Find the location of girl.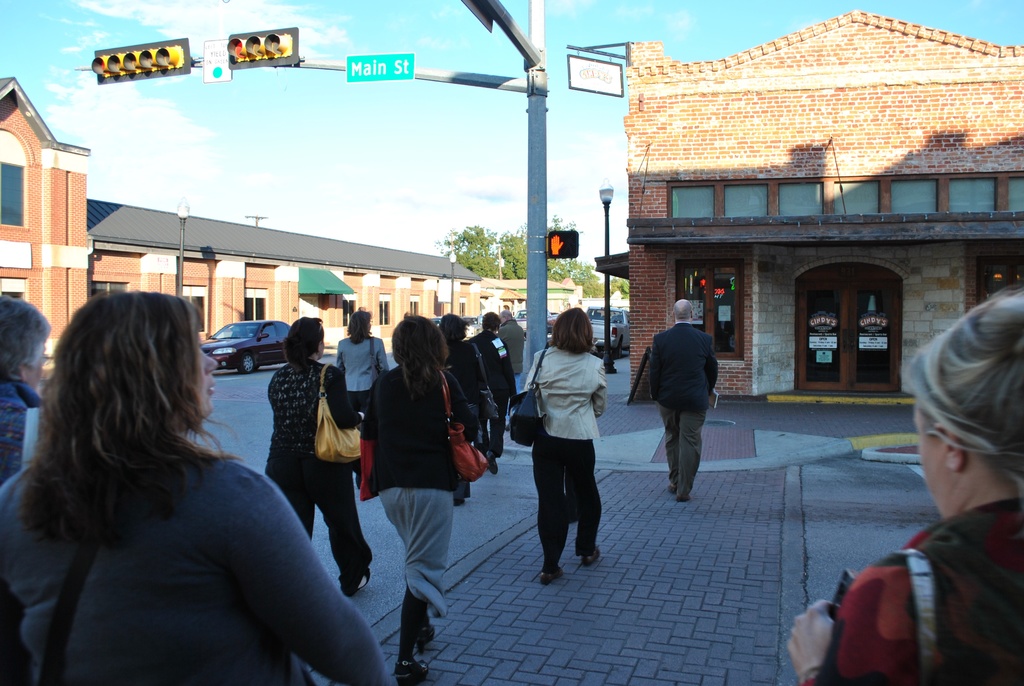
Location: 355/309/488/680.
